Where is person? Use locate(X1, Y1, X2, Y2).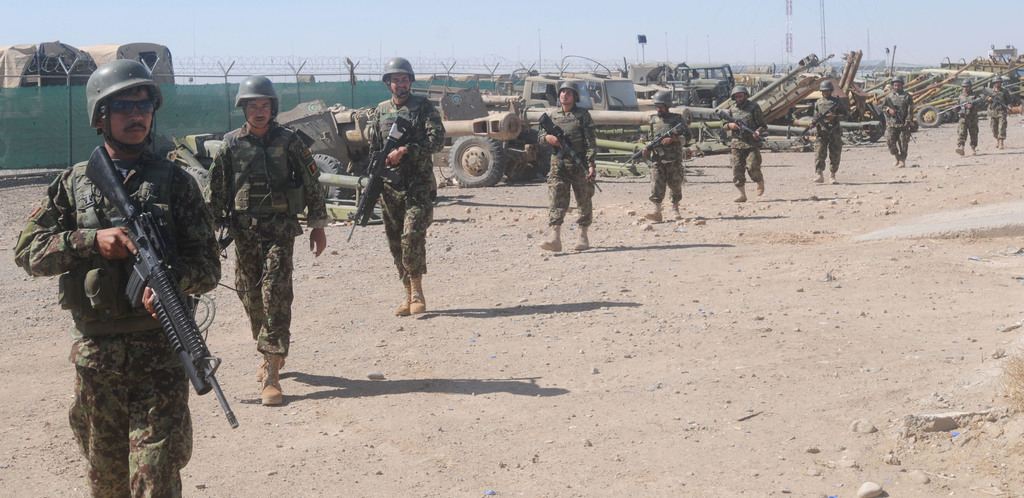
locate(218, 74, 332, 409).
